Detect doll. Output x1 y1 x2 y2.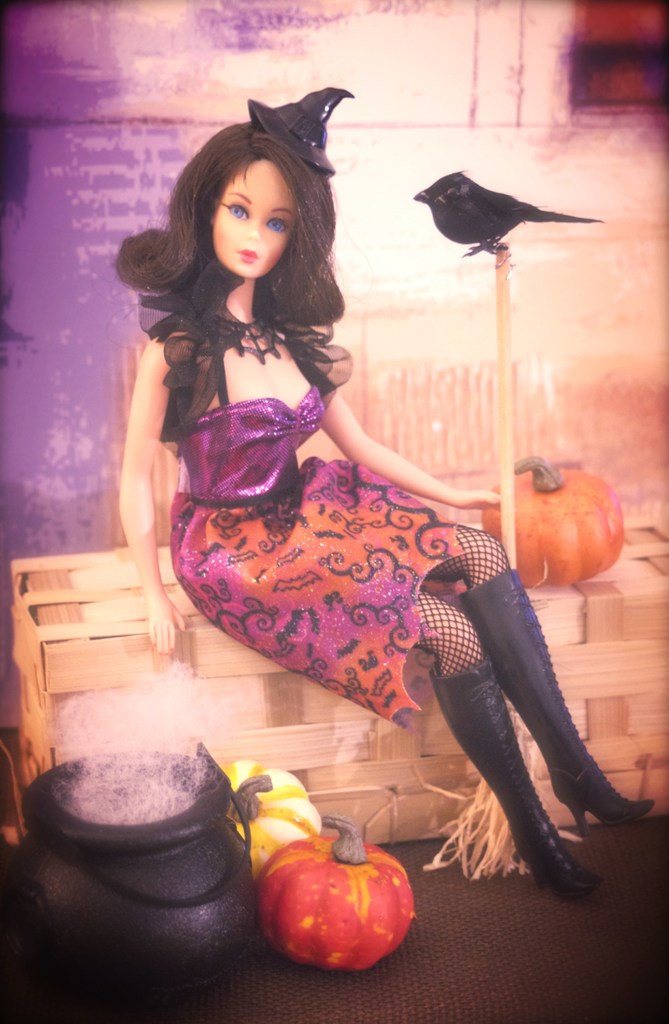
114 75 658 895.
